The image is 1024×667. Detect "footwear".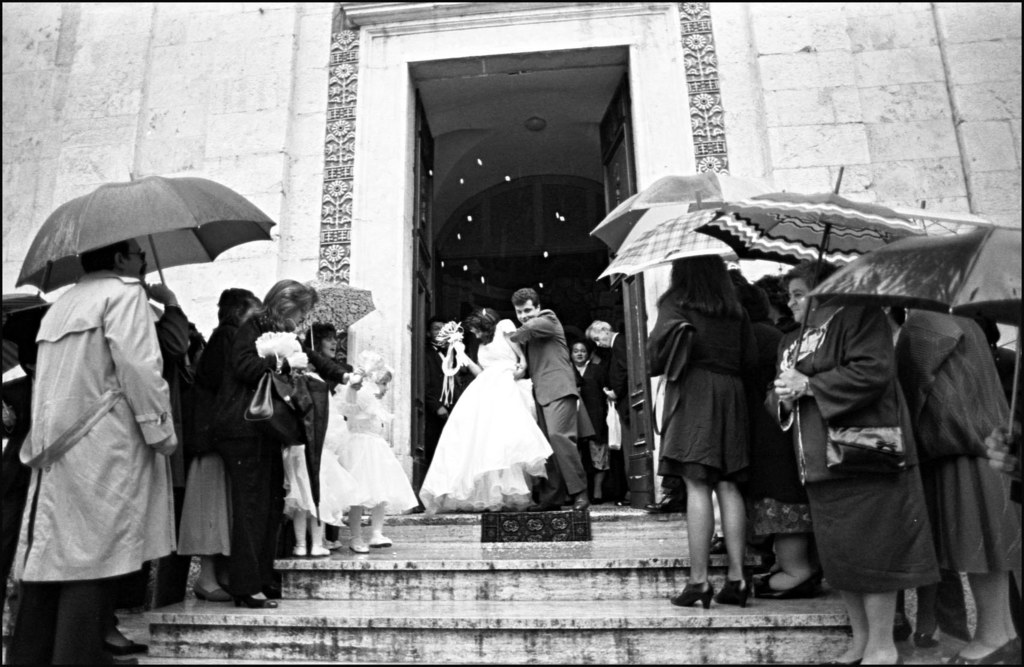
Detection: [x1=708, y1=536, x2=731, y2=554].
